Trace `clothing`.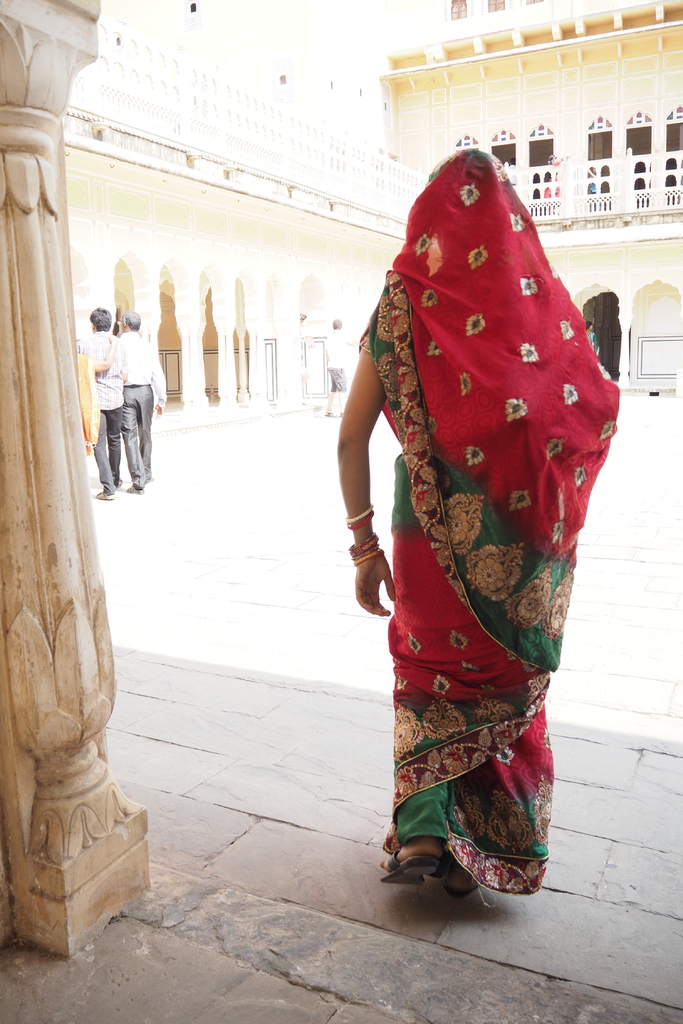
Traced to left=539, top=155, right=566, bottom=206.
